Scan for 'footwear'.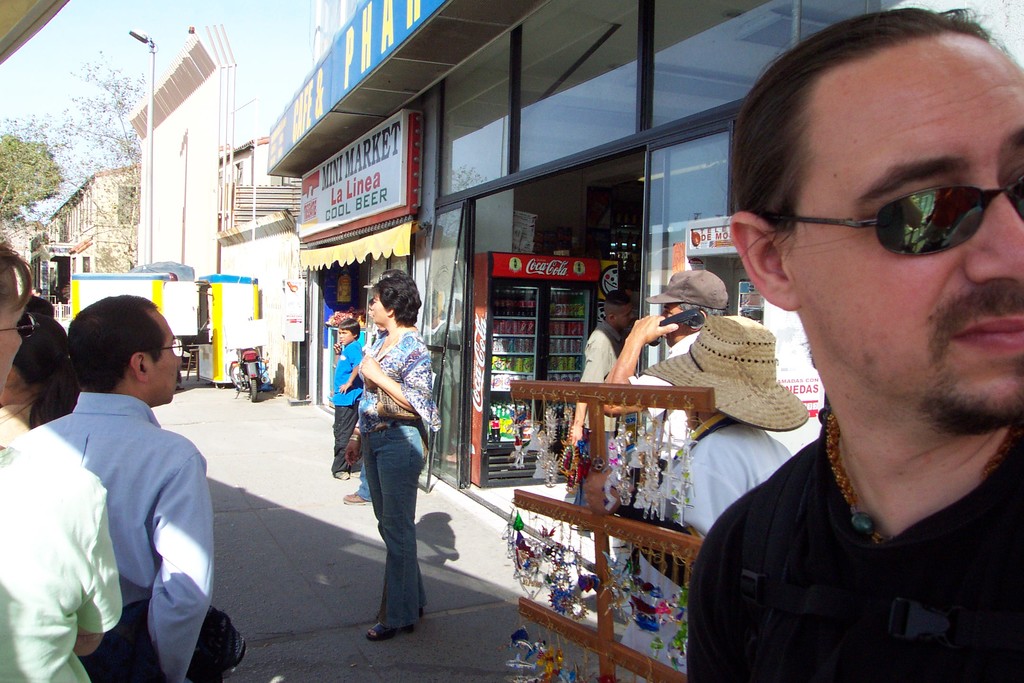
Scan result: x1=365, y1=619, x2=415, y2=641.
